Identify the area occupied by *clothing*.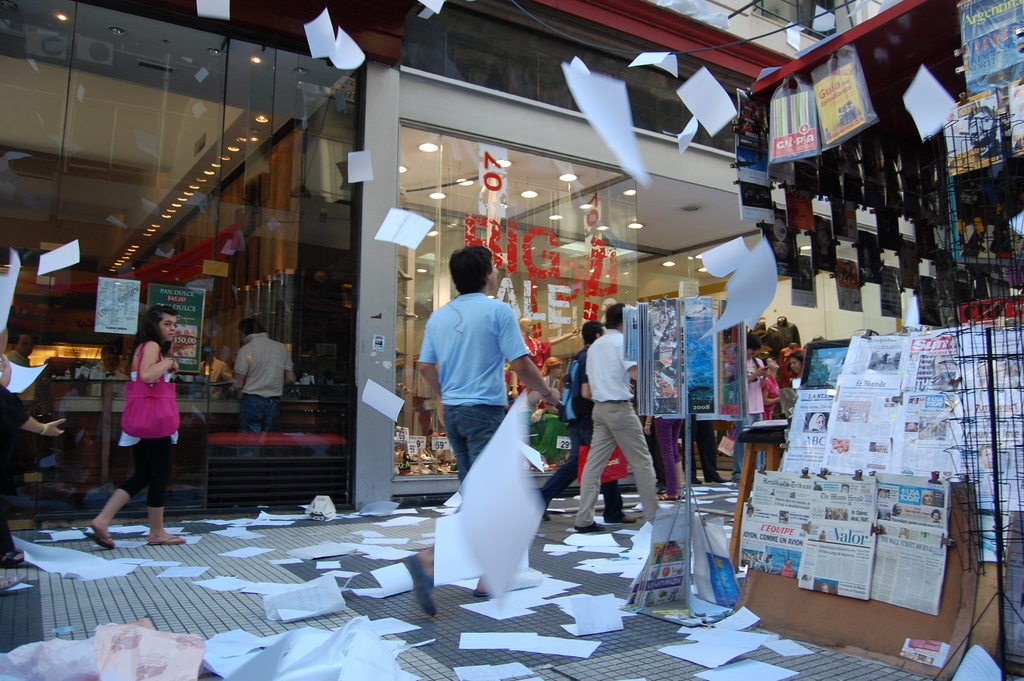
Area: box(225, 331, 303, 452).
